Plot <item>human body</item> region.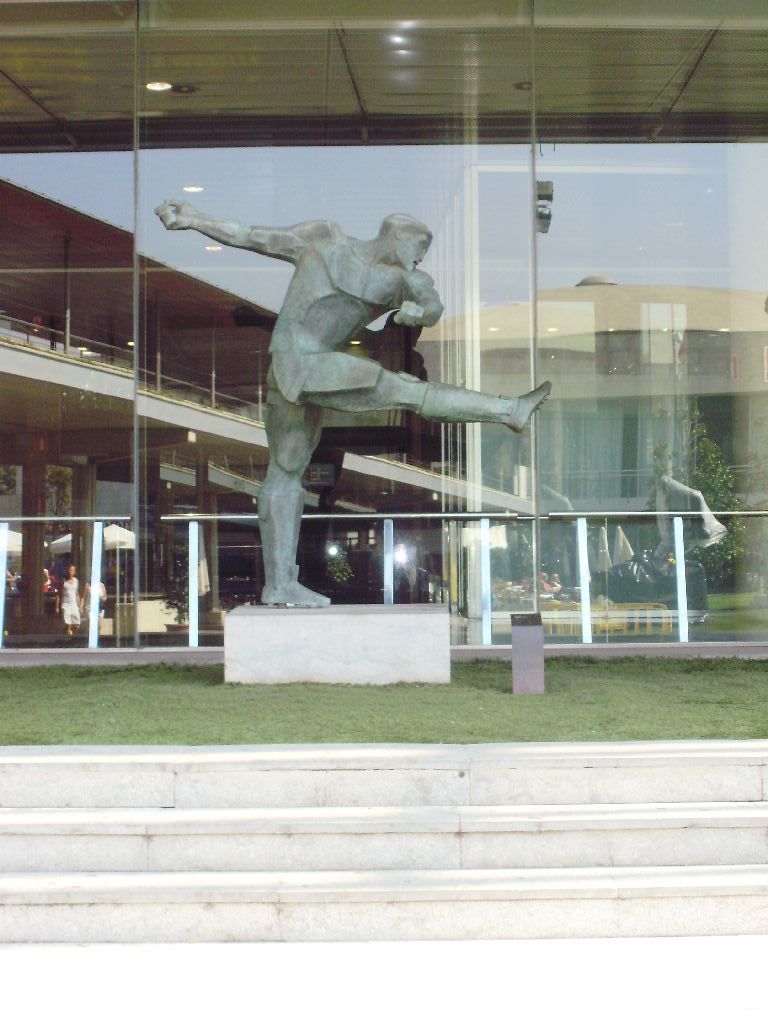
Plotted at rect(150, 170, 524, 546).
